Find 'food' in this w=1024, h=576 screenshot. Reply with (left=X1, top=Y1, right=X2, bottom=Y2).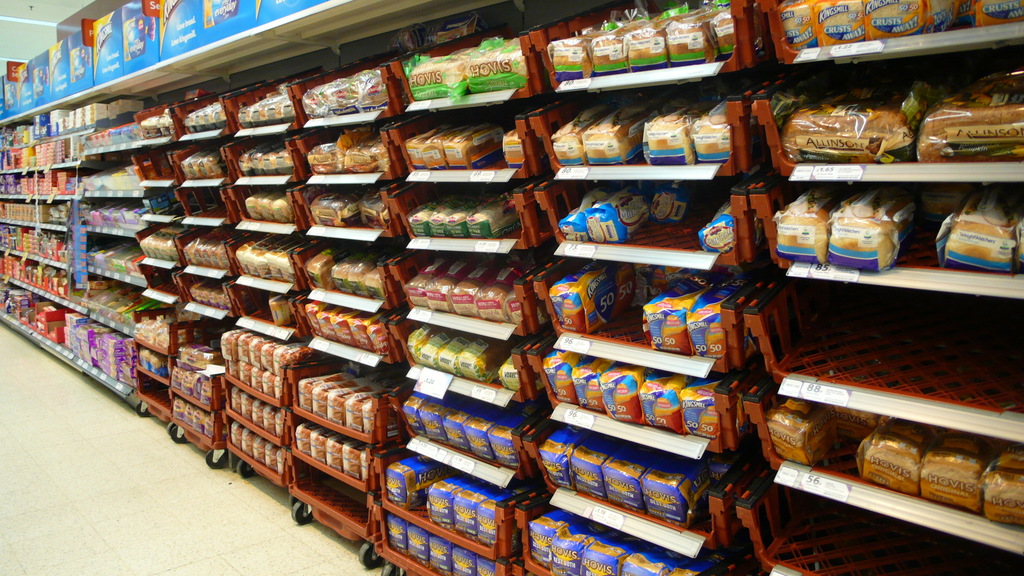
(left=248, top=93, right=273, bottom=124).
